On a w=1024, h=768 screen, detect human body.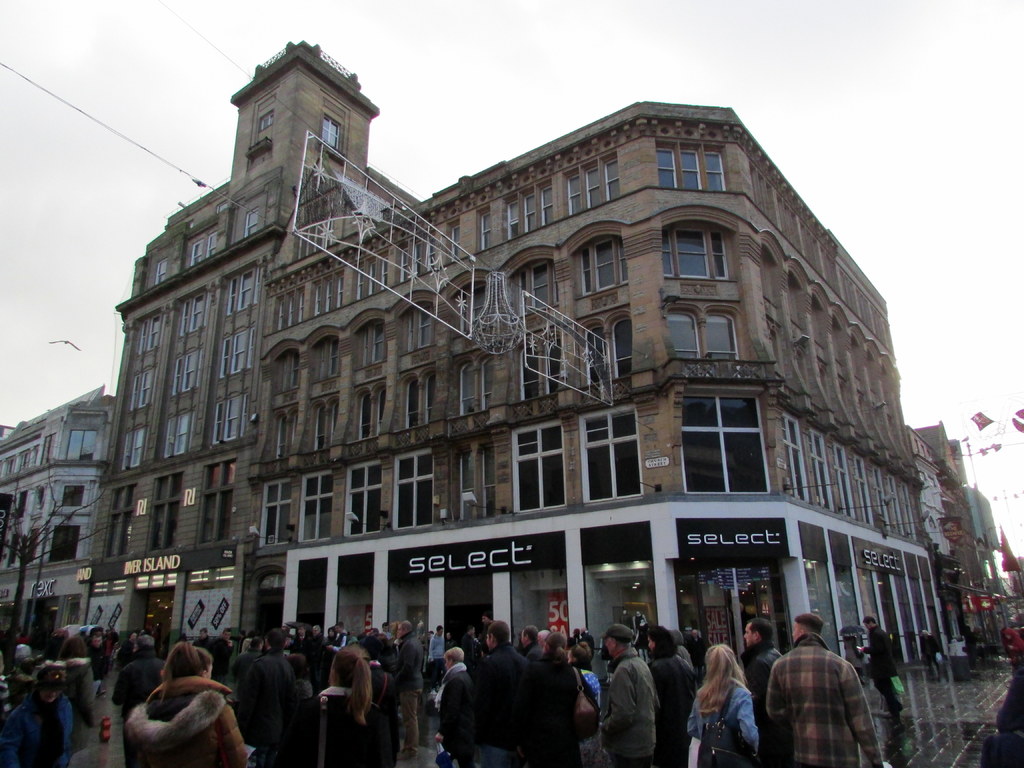
x1=535, y1=655, x2=602, y2=767.
